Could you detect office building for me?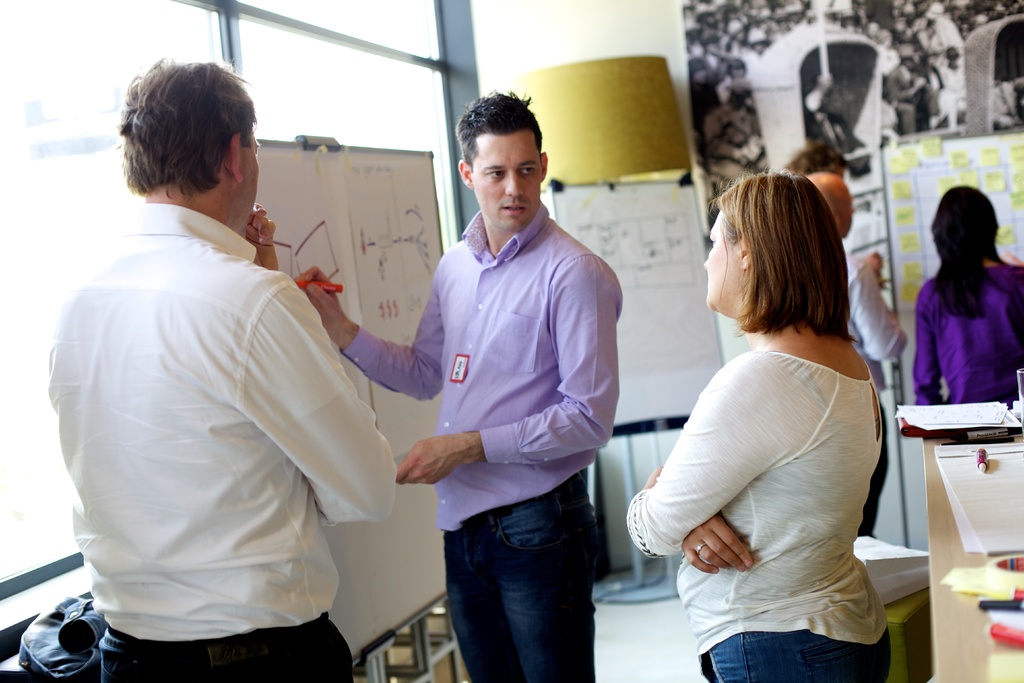
Detection result: 0:47:892:682.
